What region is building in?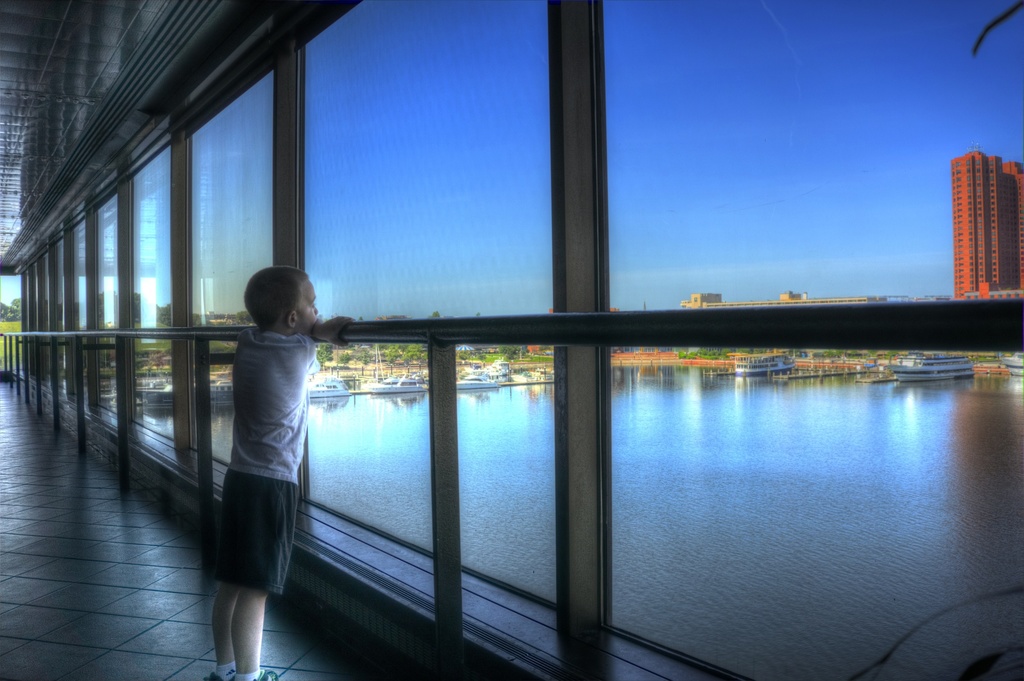
(681,291,884,308).
